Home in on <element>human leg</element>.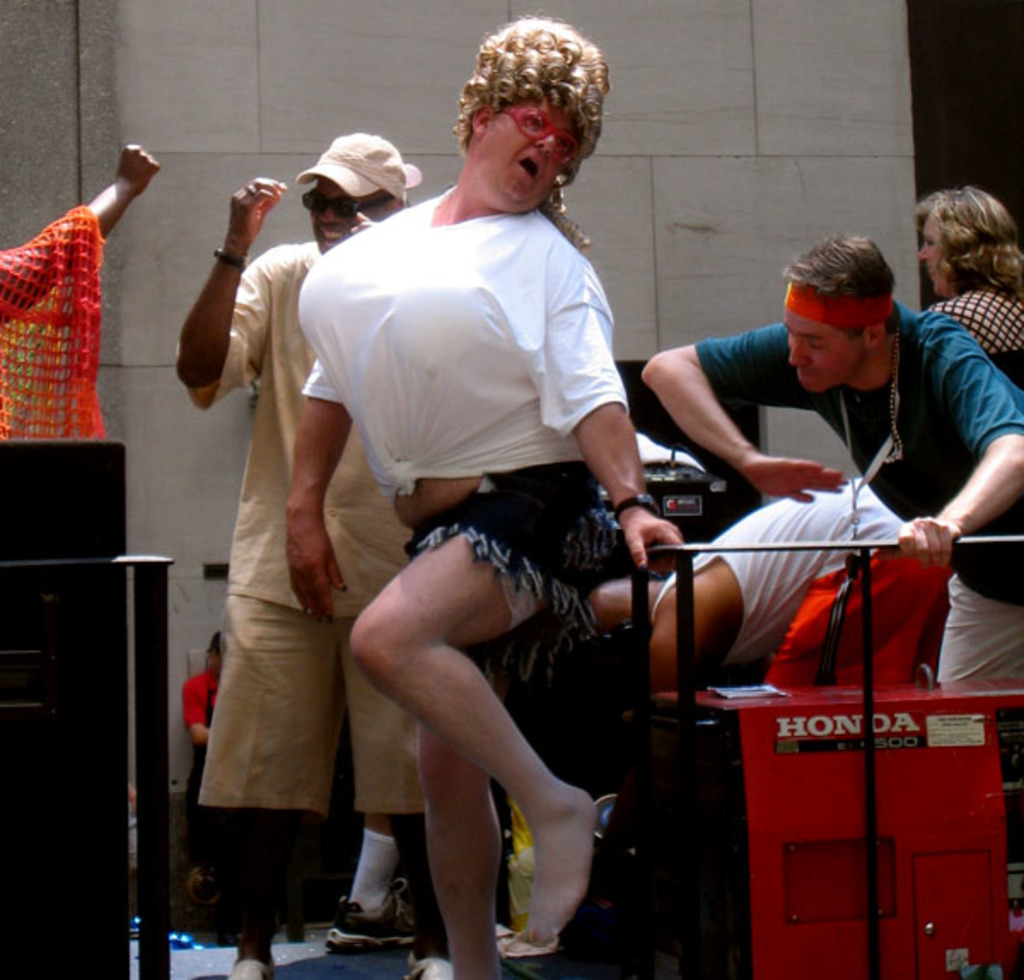
Homed in at [x1=236, y1=811, x2=275, y2=978].
